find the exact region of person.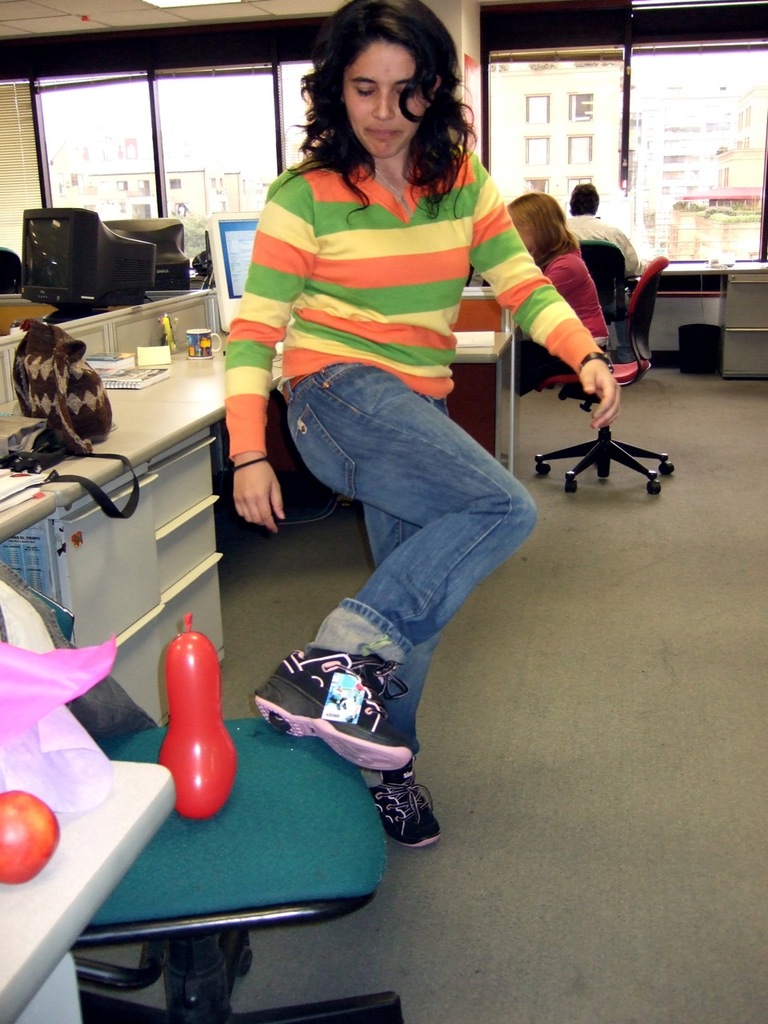
Exact region: Rect(507, 186, 618, 401).
